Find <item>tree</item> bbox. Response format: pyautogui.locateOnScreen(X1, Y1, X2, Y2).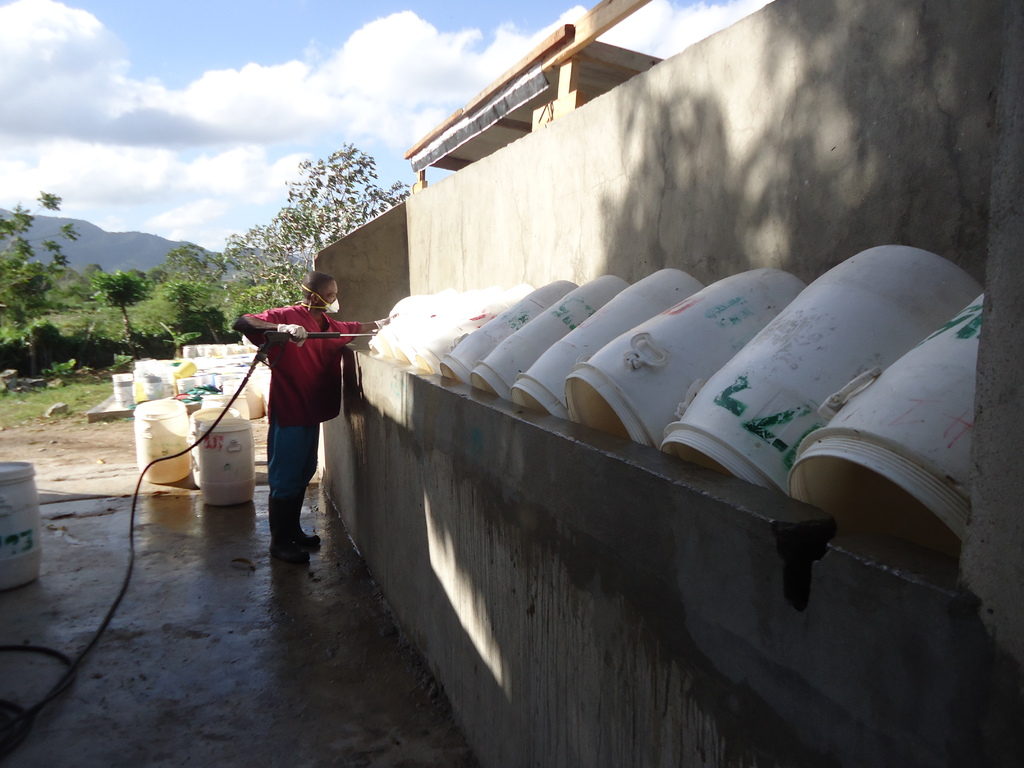
pyautogui.locateOnScreen(90, 273, 148, 339).
